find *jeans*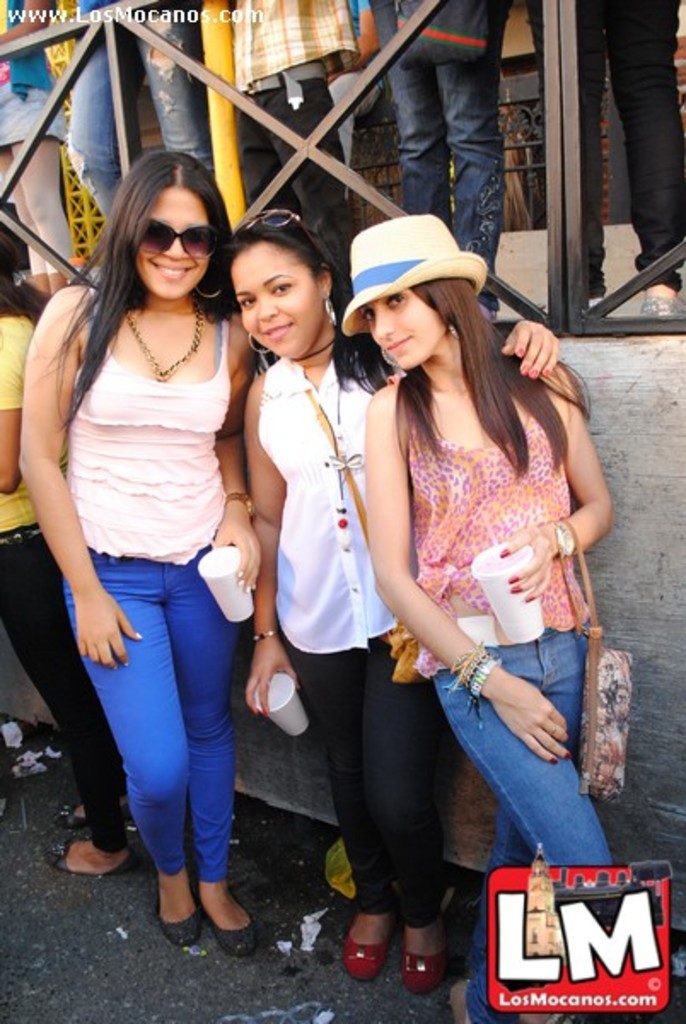
[x1=224, y1=56, x2=367, y2=345]
